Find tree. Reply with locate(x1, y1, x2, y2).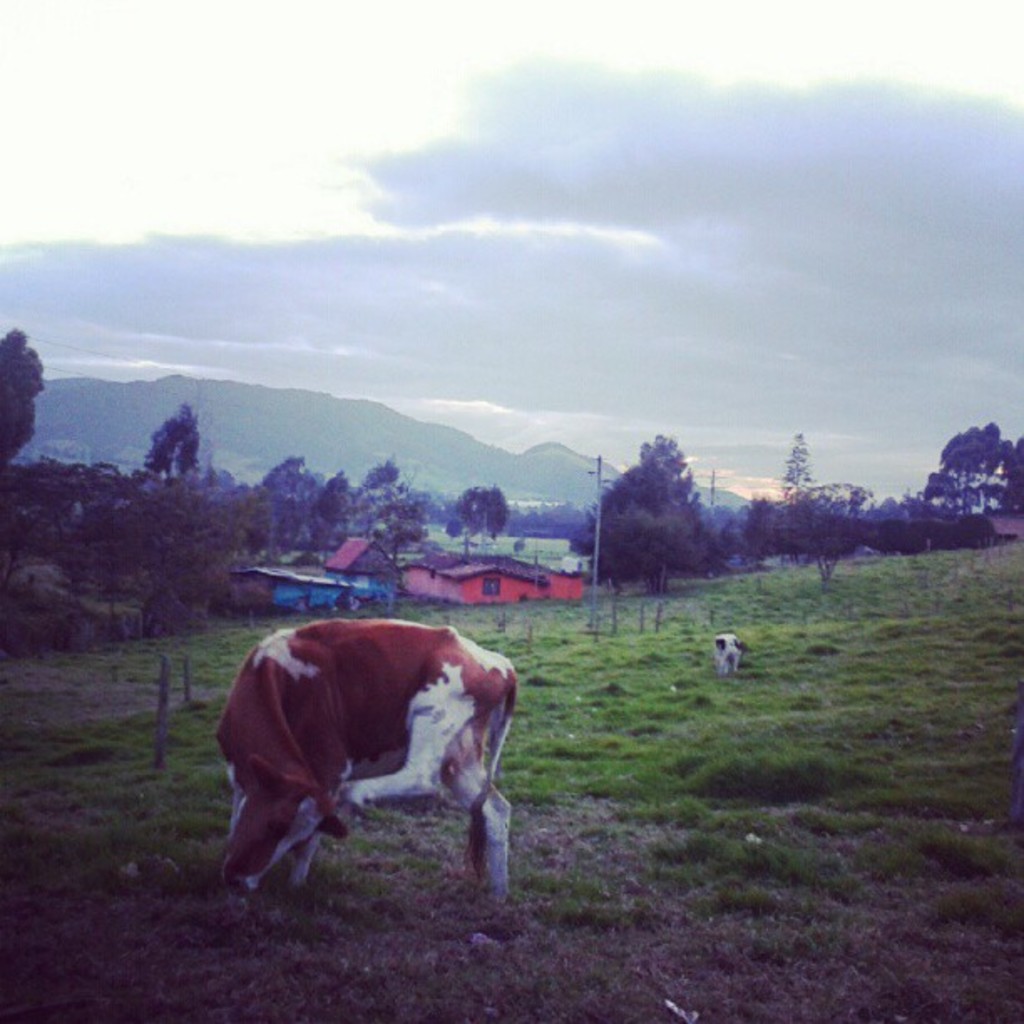
locate(0, 328, 47, 458).
